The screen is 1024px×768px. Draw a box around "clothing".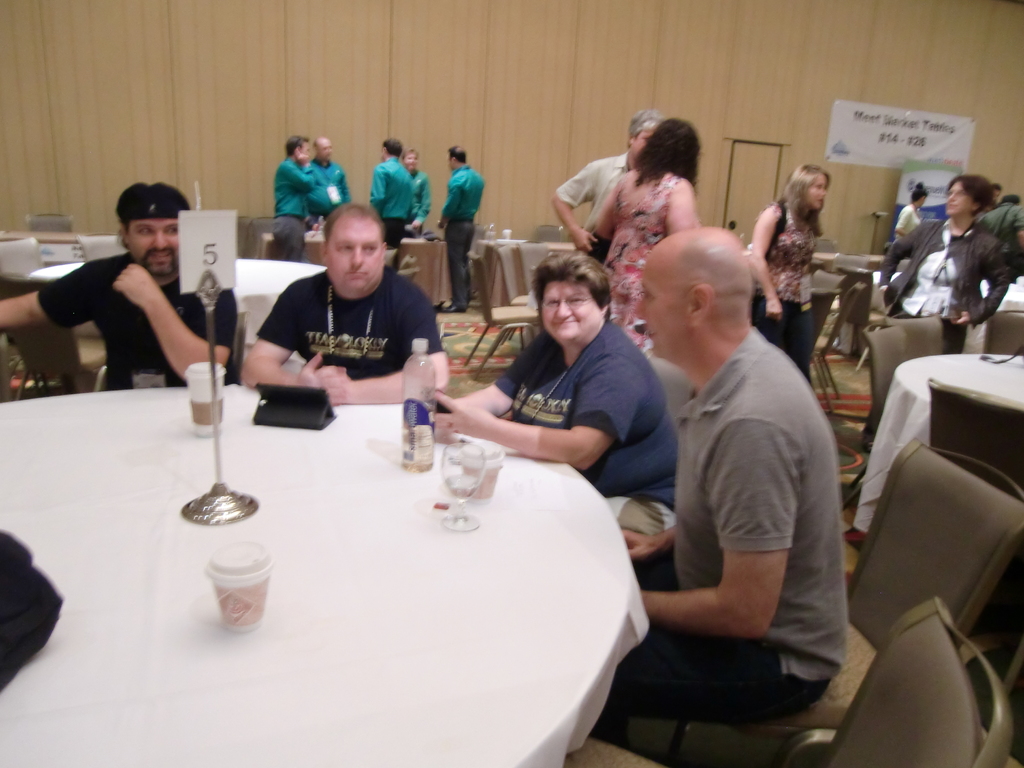
<region>480, 310, 673, 509</region>.
